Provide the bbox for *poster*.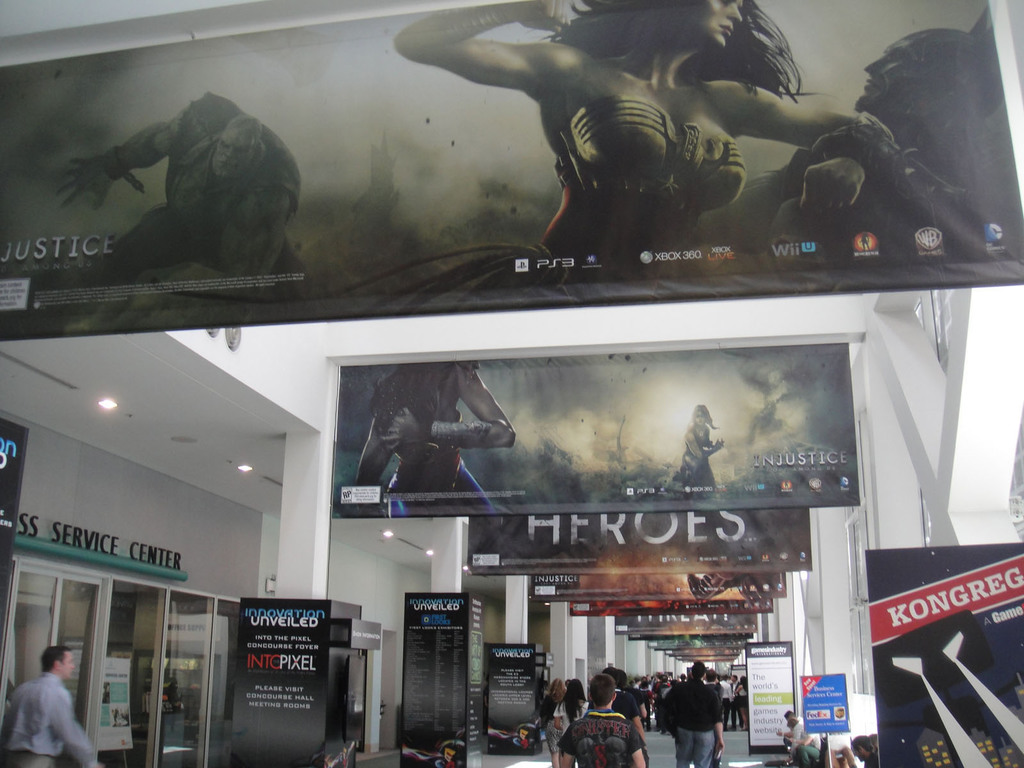
detection(0, 419, 29, 638).
